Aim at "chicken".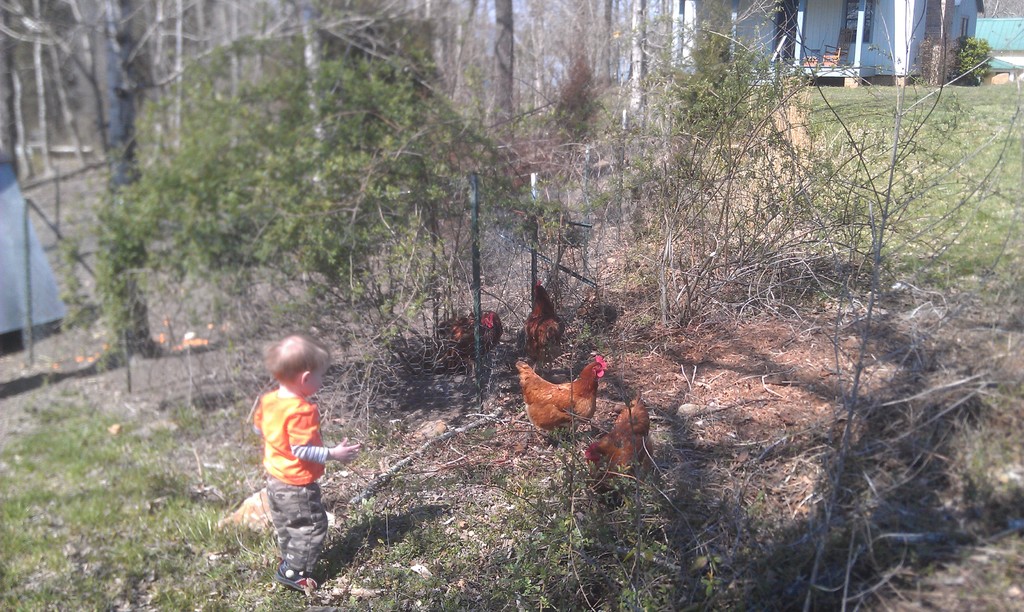
Aimed at bbox=(577, 395, 658, 492).
